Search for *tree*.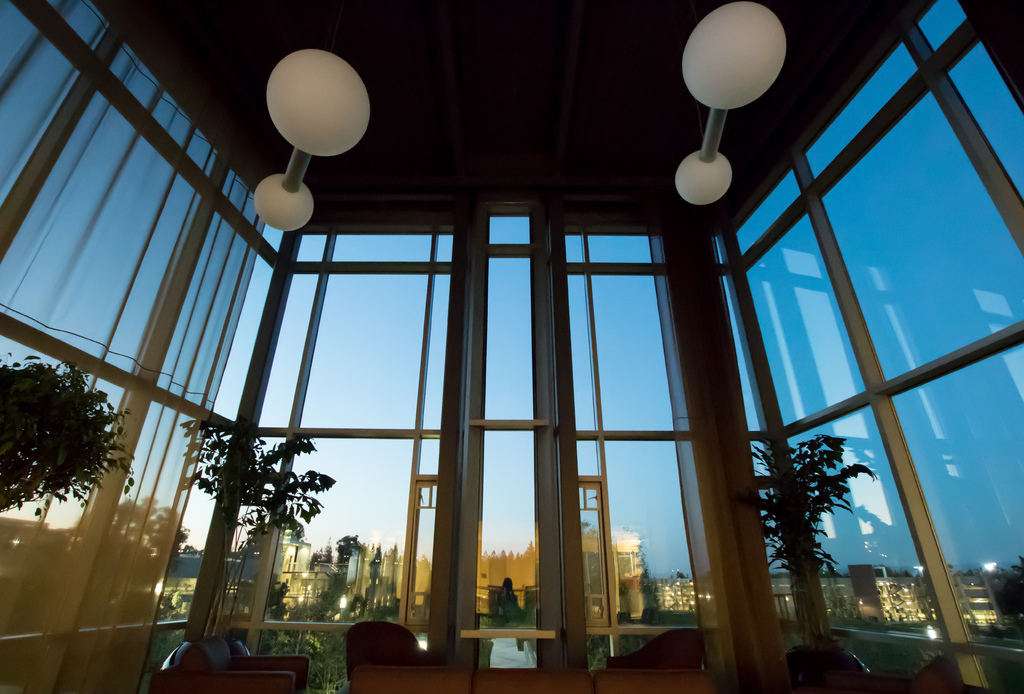
Found at 754:428:879:613.
